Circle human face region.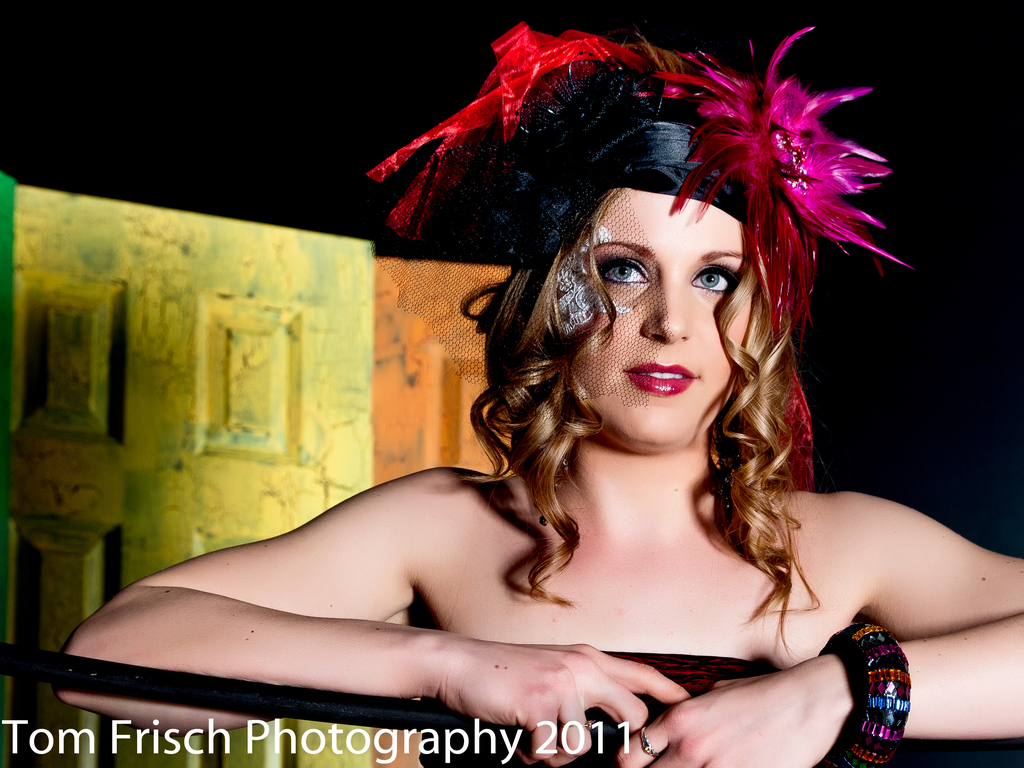
Region: (573, 189, 746, 451).
